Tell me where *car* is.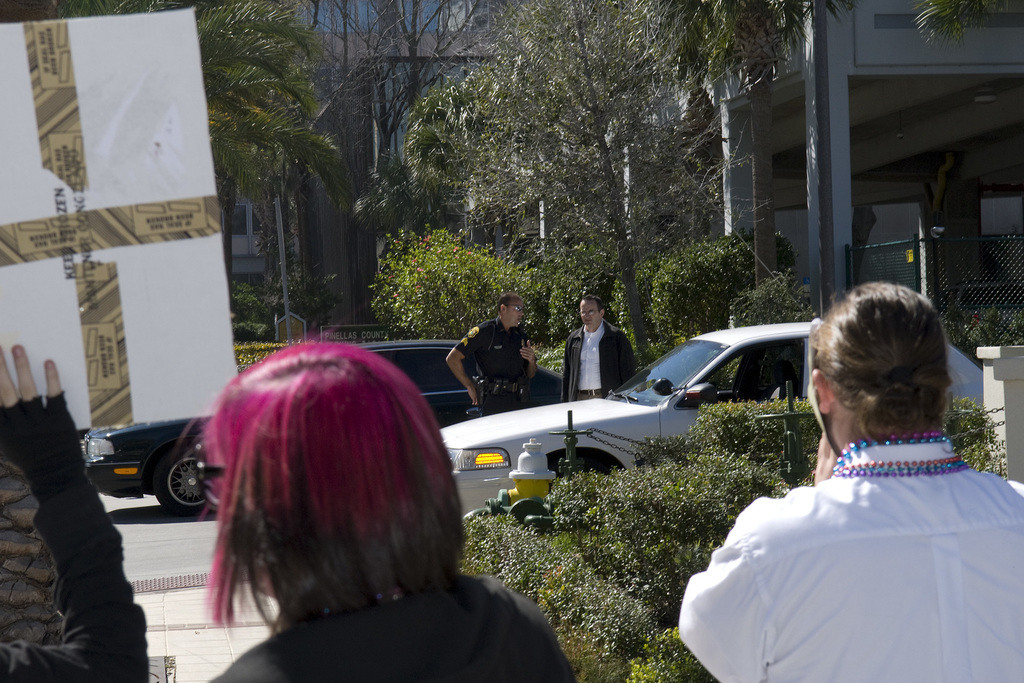
*car* is at box(439, 314, 988, 516).
